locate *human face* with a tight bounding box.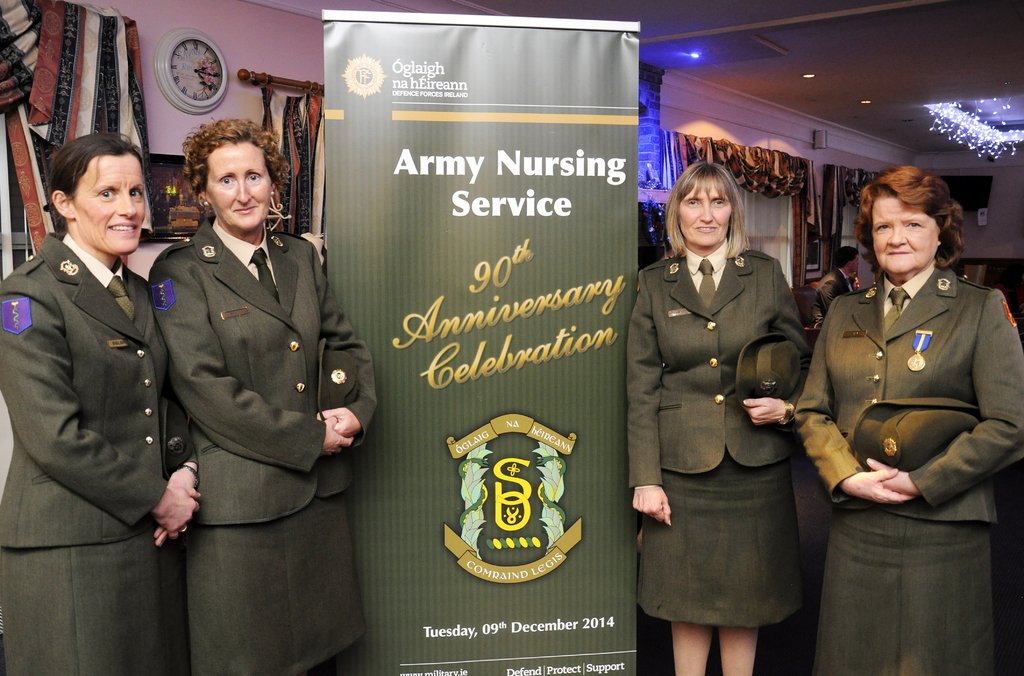
203, 142, 271, 228.
